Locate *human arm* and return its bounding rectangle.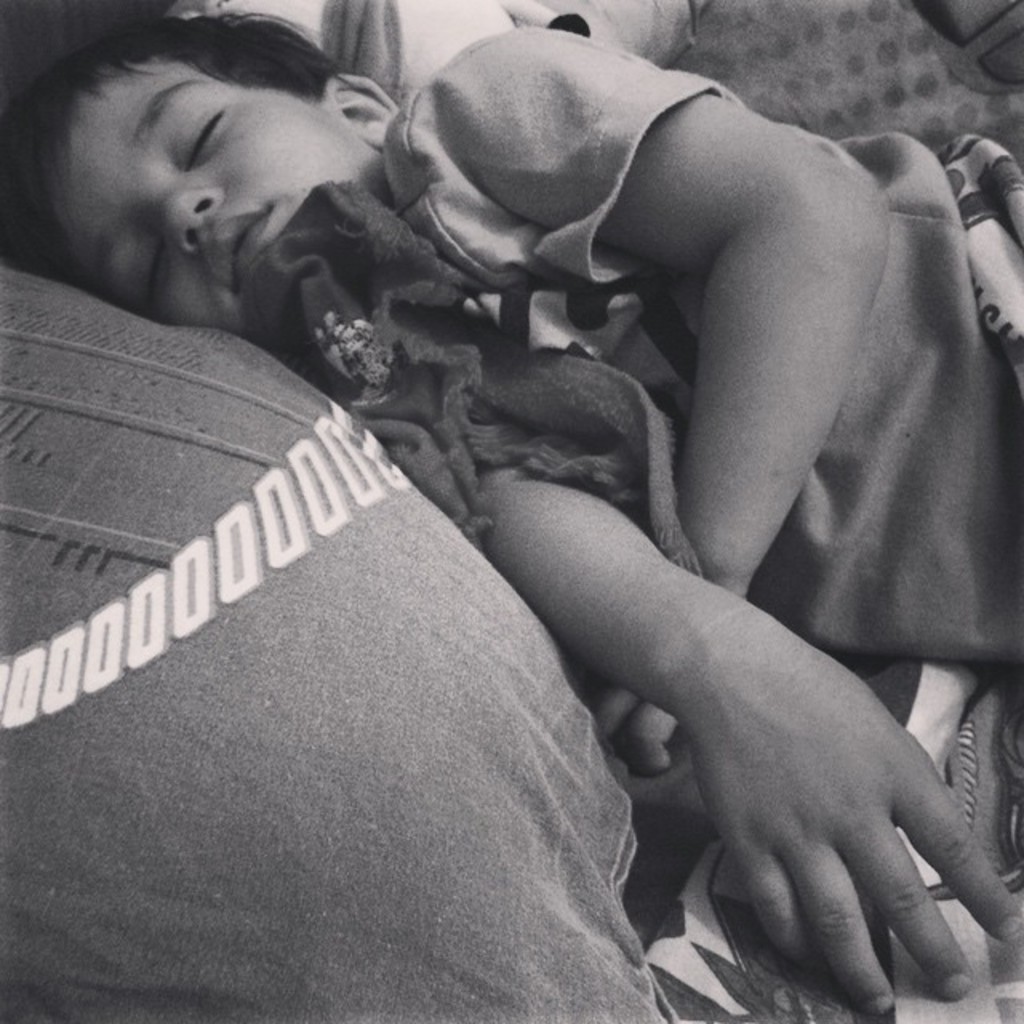
detection(466, 32, 888, 771).
